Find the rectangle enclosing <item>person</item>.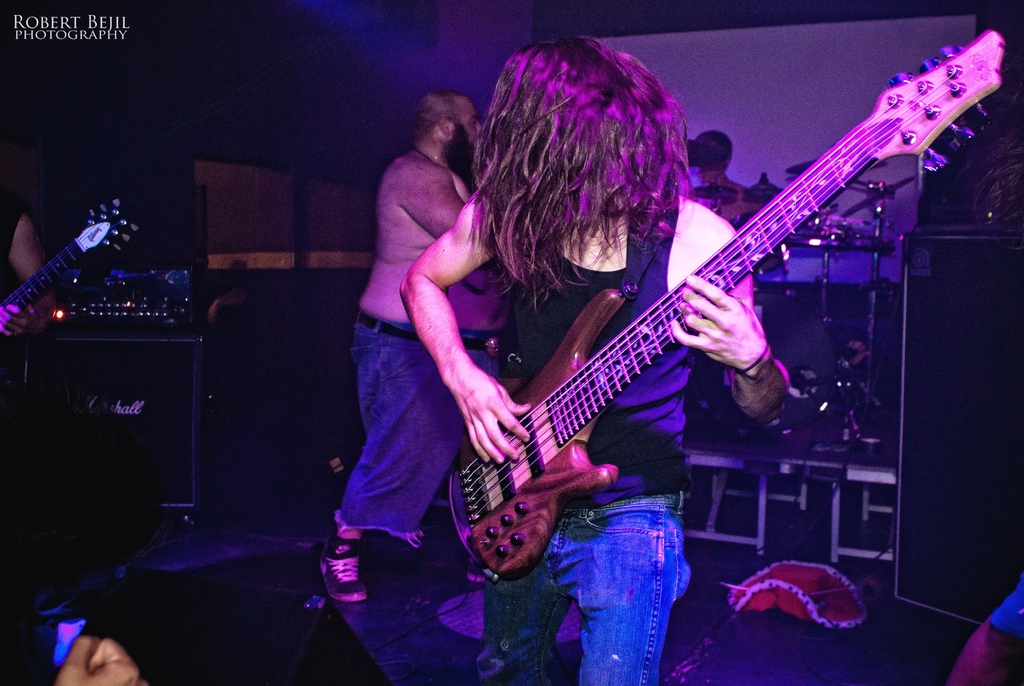
left=692, top=124, right=749, bottom=190.
